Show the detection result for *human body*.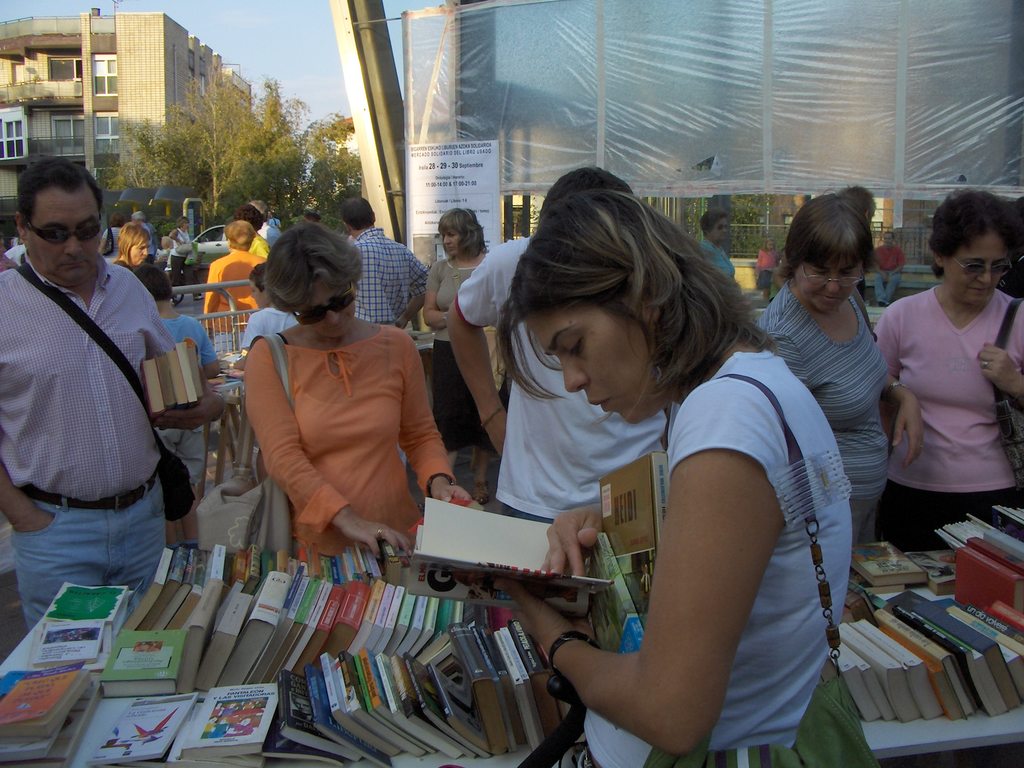
region(0, 250, 227, 636).
